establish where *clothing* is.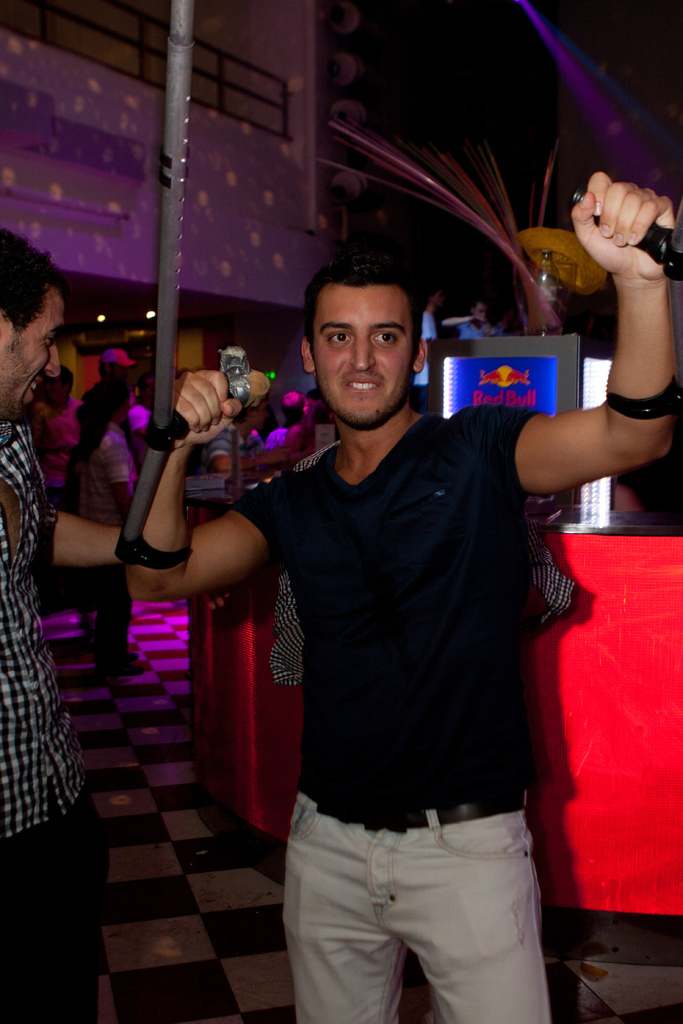
Established at [215, 339, 586, 956].
